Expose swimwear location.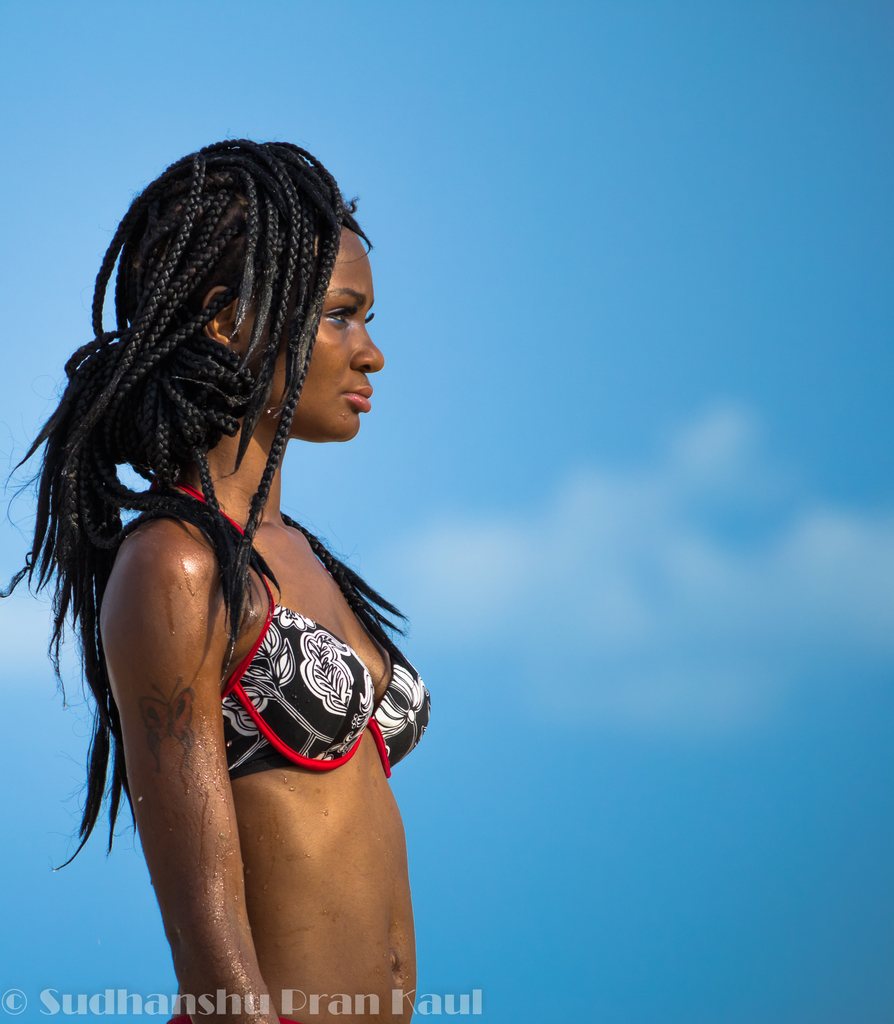
Exposed at [left=182, top=486, right=441, bottom=780].
